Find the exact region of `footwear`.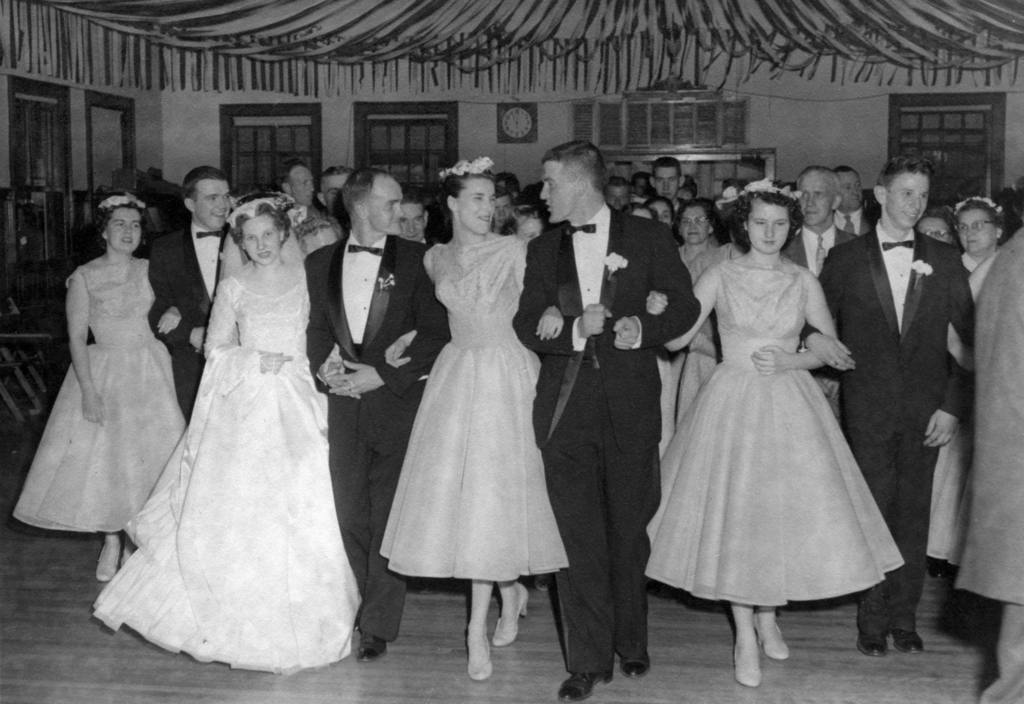
Exact region: pyautogui.locateOnScreen(617, 659, 653, 680).
